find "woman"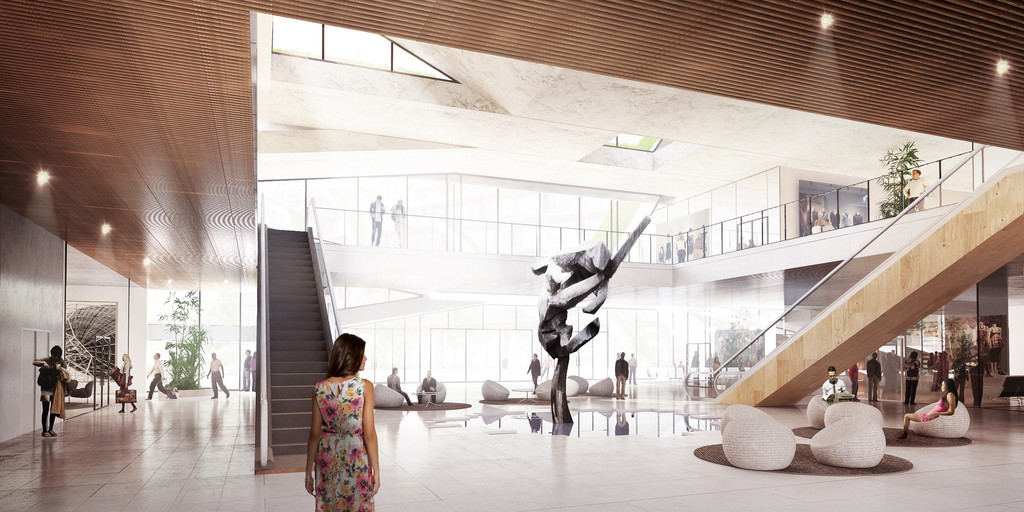
rect(712, 356, 721, 376)
